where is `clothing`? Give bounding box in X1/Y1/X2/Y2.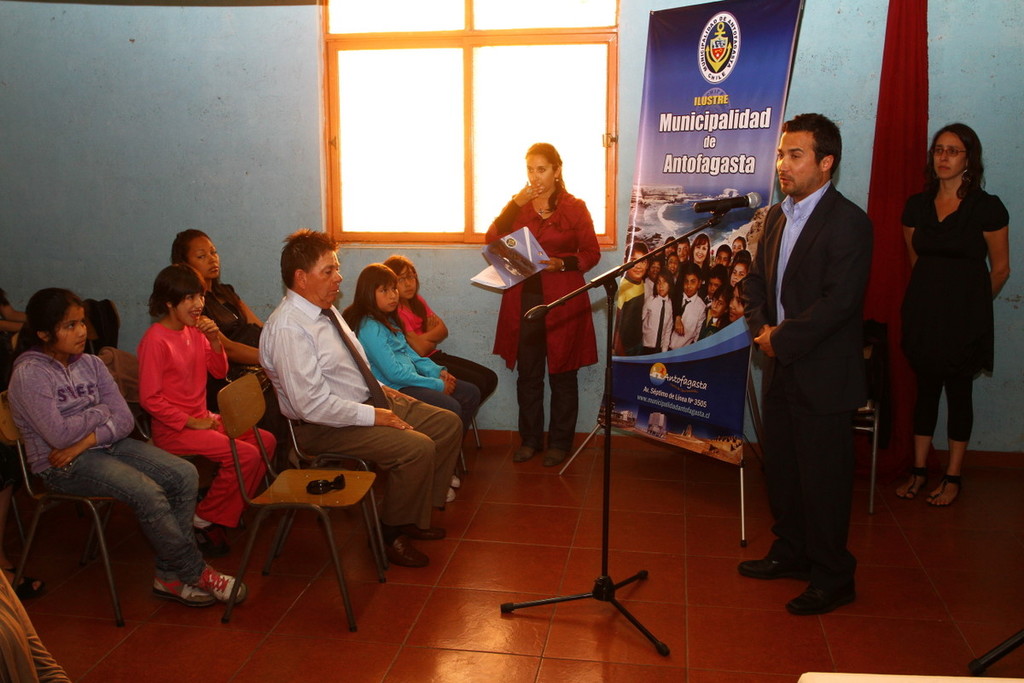
5/343/203/585.
